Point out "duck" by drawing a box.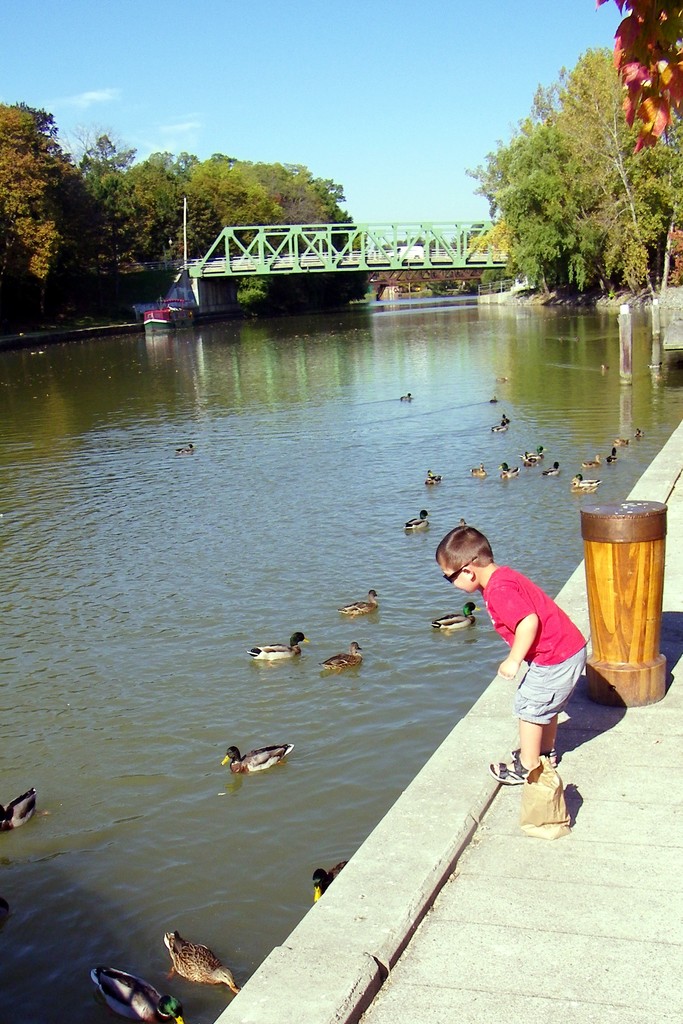
{"x1": 172, "y1": 433, "x2": 198, "y2": 454}.
